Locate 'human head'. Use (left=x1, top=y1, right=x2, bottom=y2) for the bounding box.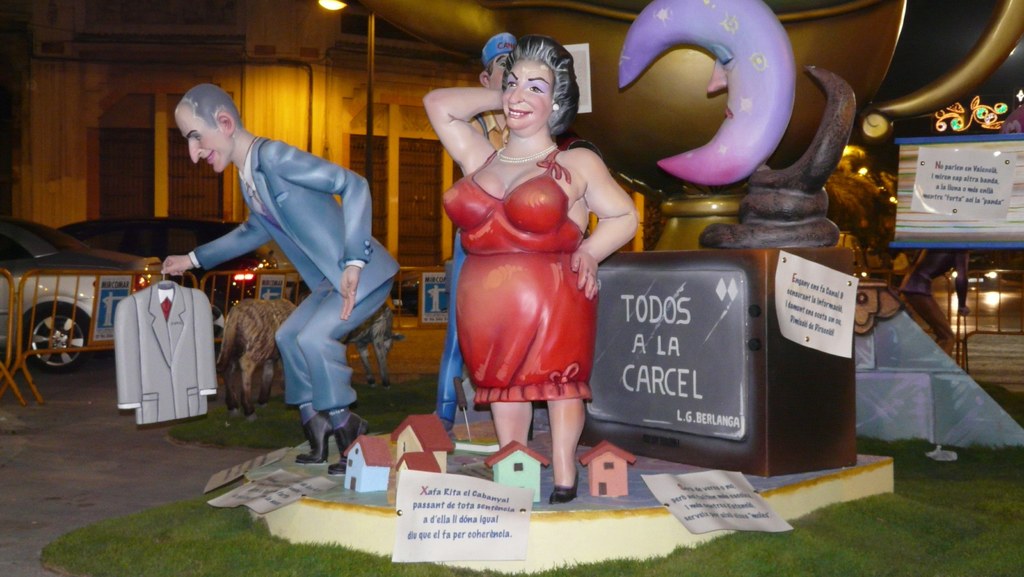
(left=161, top=83, right=236, bottom=168).
